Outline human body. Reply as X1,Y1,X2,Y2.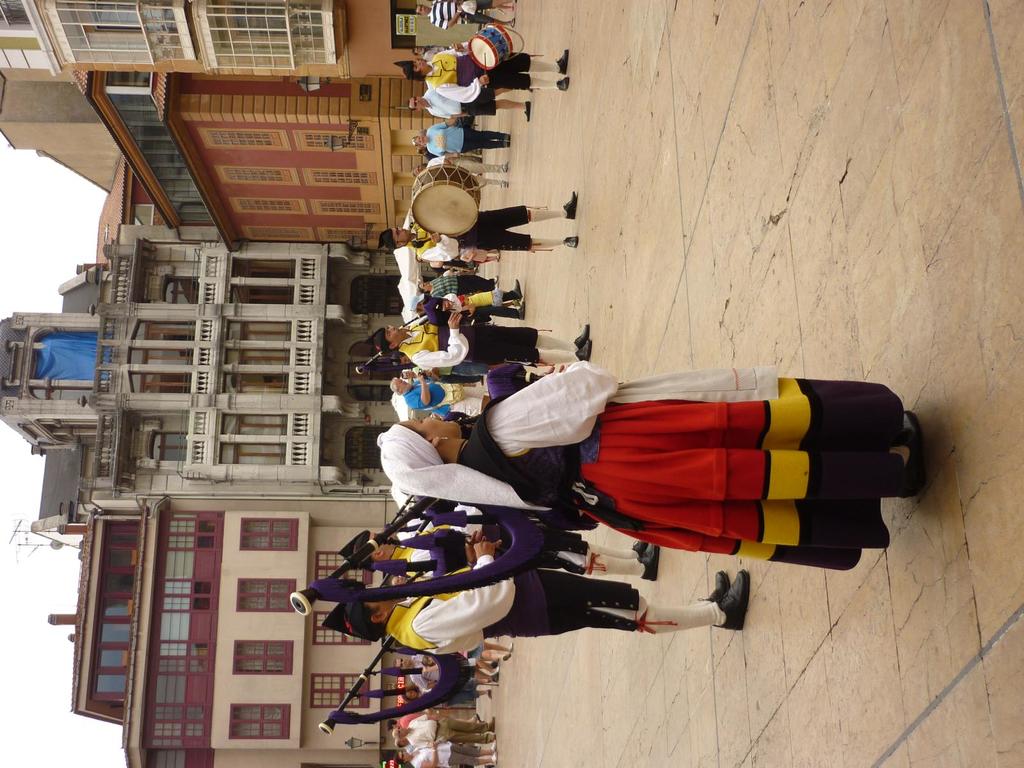
382,531,754,631.
